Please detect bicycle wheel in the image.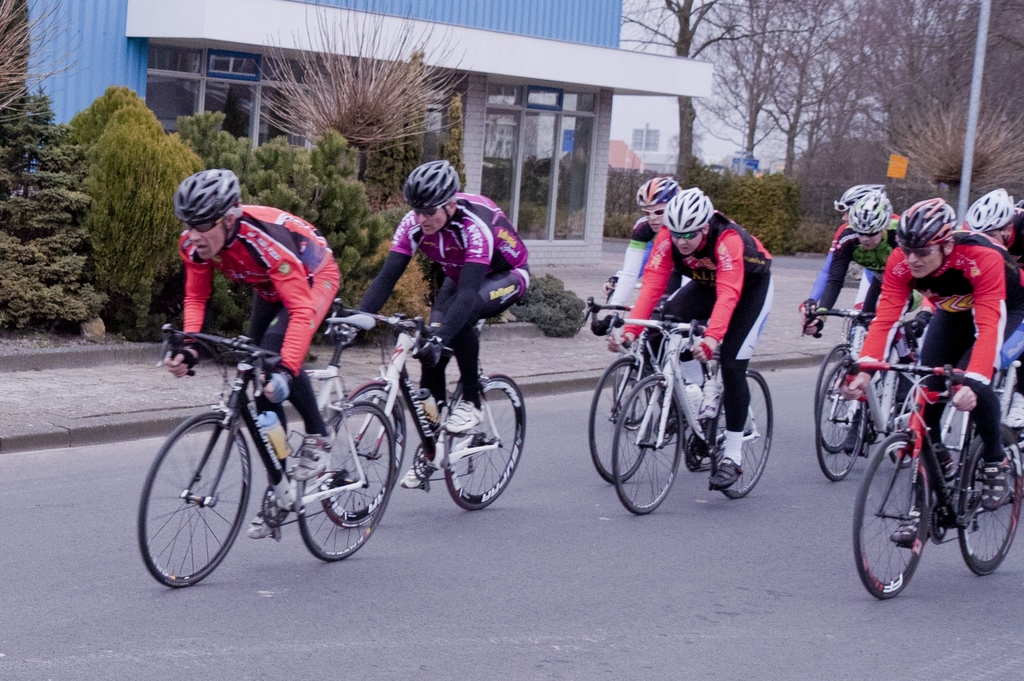
711 368 774 500.
